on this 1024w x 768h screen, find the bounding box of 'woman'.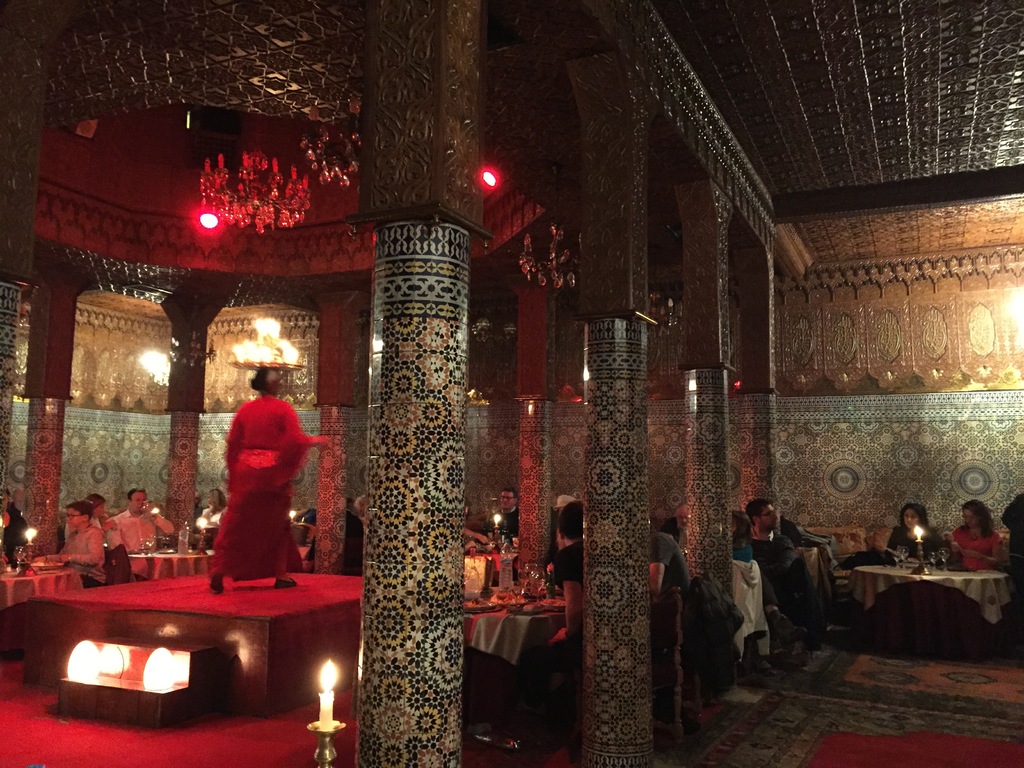
Bounding box: (x1=196, y1=359, x2=307, y2=590).
